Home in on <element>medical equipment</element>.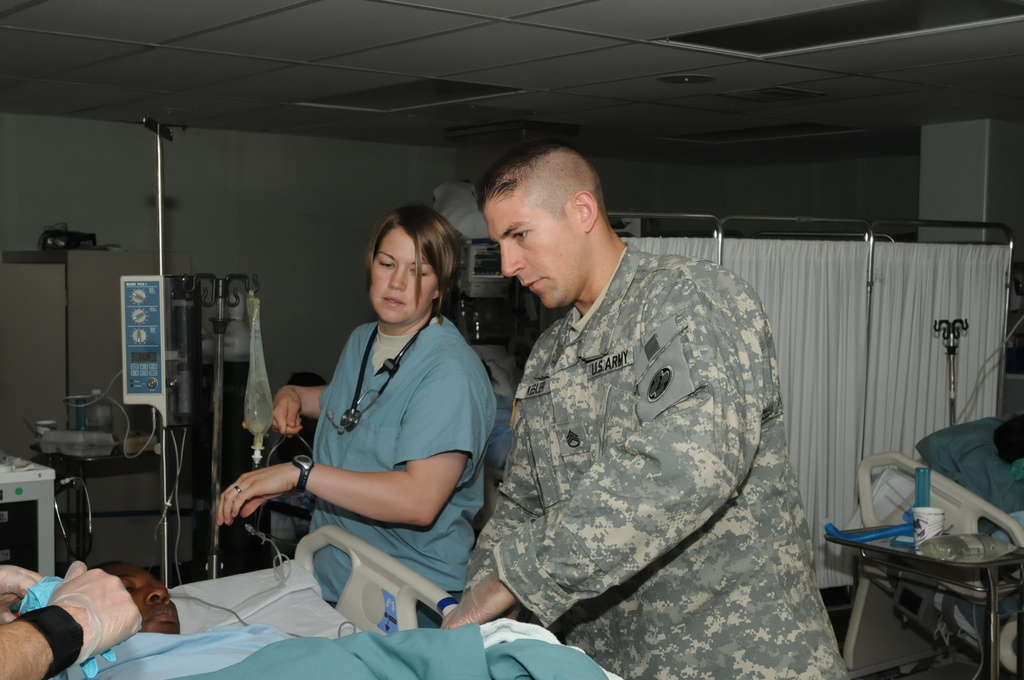
Homed in at detection(322, 306, 439, 431).
